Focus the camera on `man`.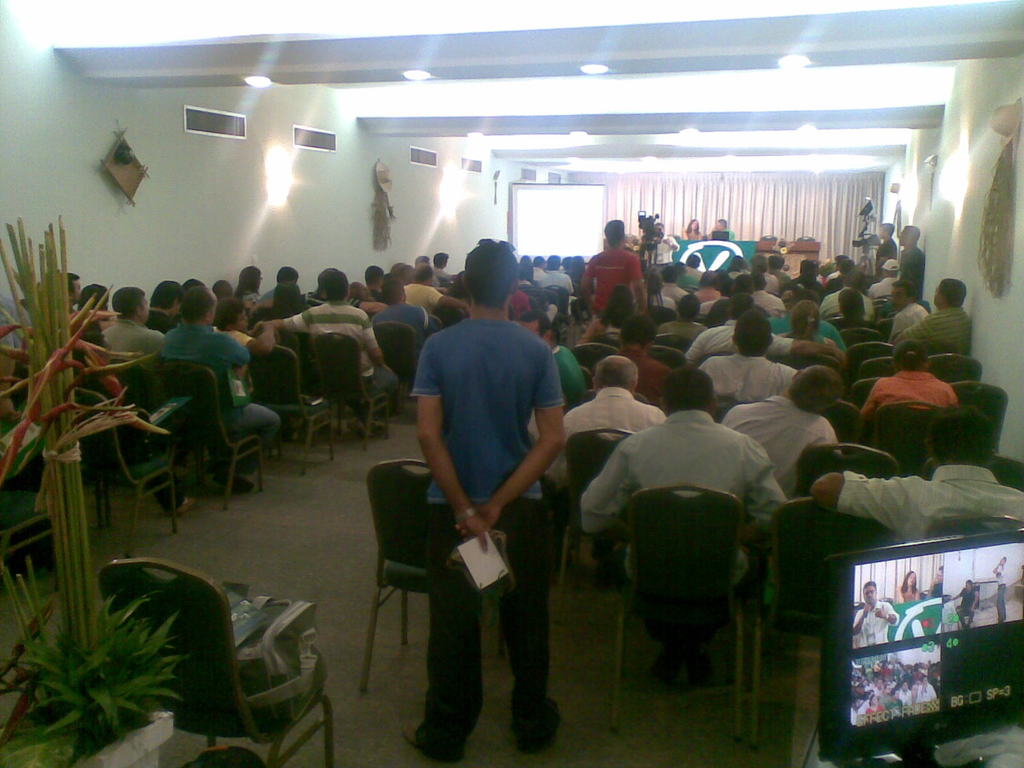
Focus region: [left=406, top=266, right=467, bottom=326].
